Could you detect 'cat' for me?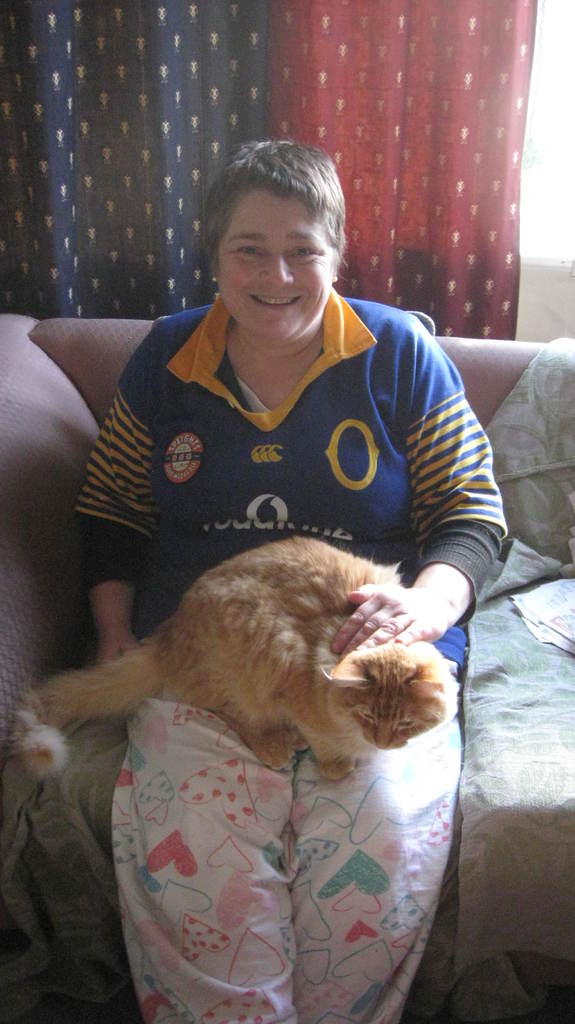
Detection result: <region>3, 529, 469, 781</region>.
